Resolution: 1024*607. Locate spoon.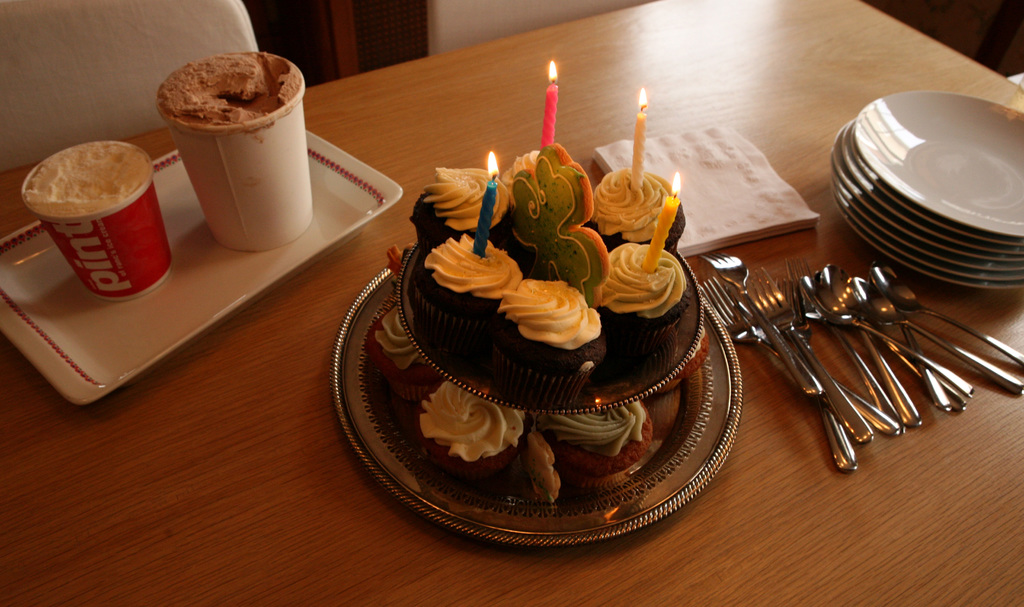
x1=819 y1=264 x2=923 y2=430.
